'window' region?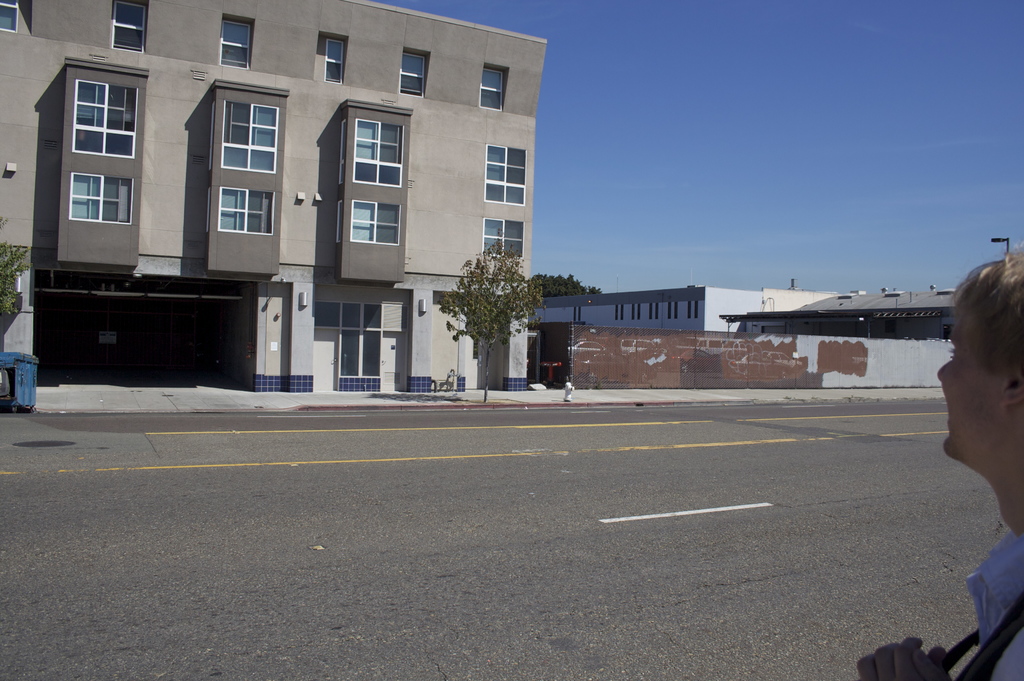
locate(220, 98, 278, 172)
